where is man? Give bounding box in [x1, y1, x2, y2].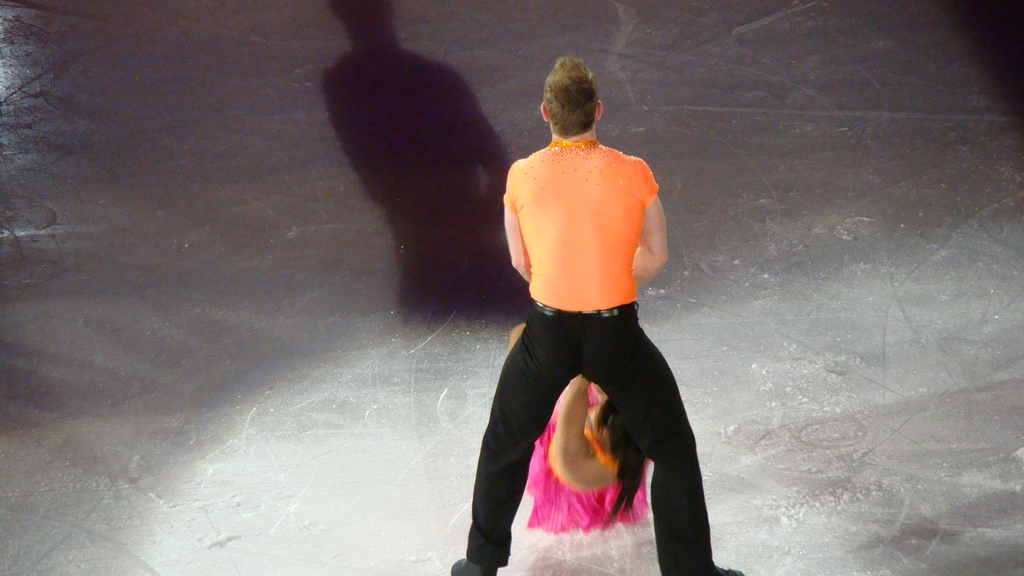
[468, 65, 717, 573].
